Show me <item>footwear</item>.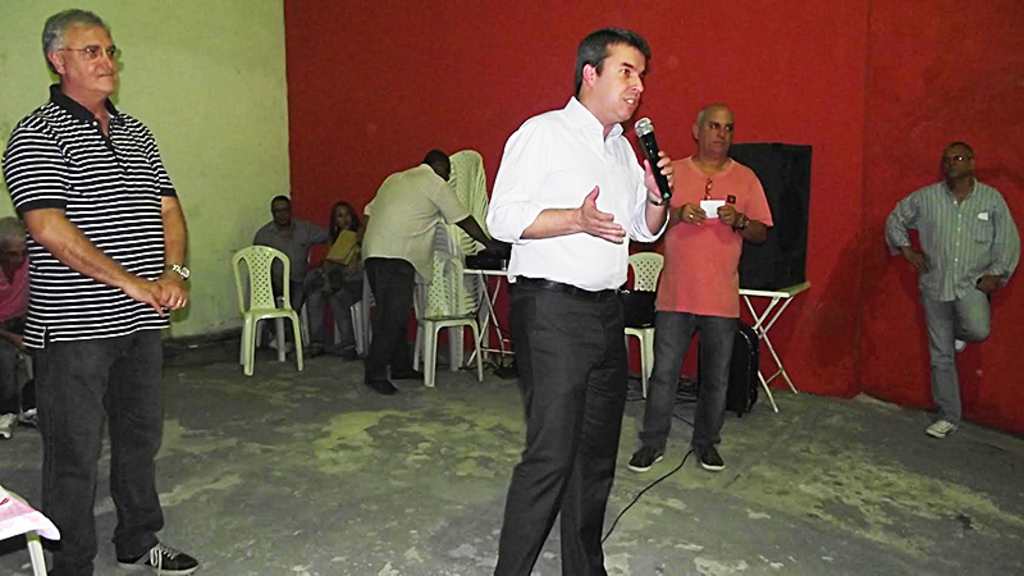
<item>footwear</item> is here: rect(927, 419, 960, 439).
